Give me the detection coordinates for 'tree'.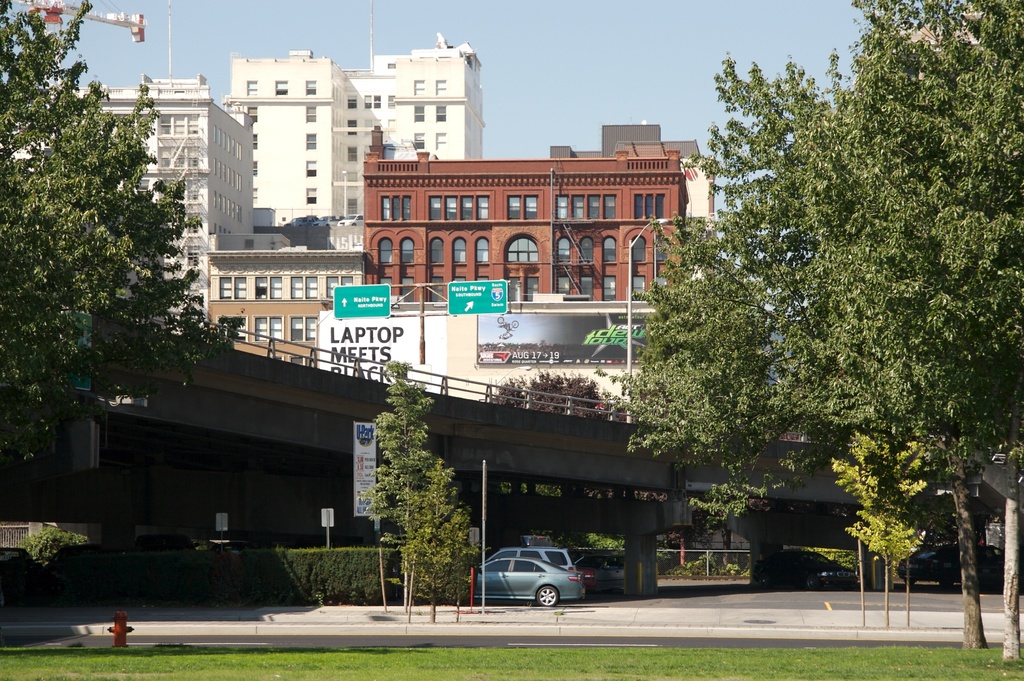
l=0, t=0, r=237, b=465.
